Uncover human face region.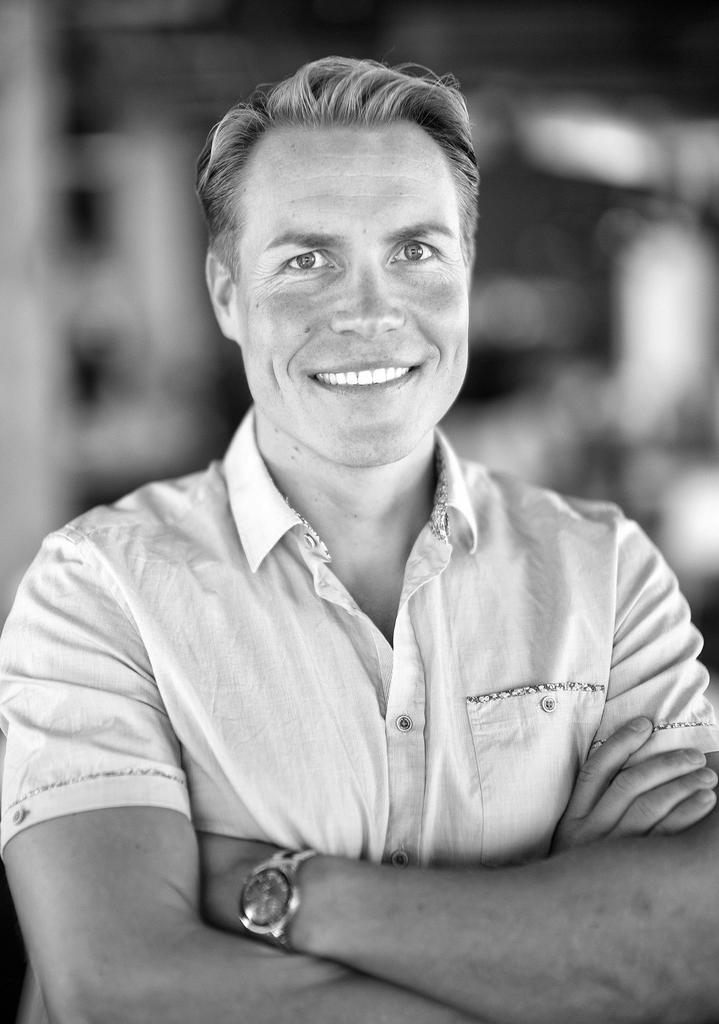
Uncovered: 242/120/476/464.
